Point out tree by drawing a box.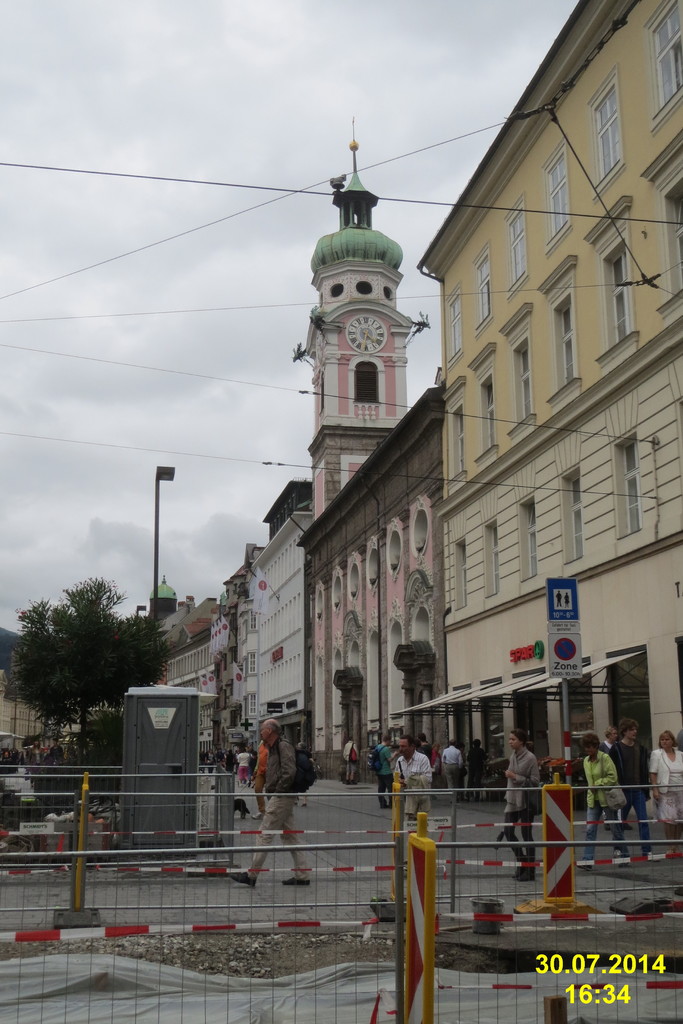
l=0, t=577, r=171, b=781.
